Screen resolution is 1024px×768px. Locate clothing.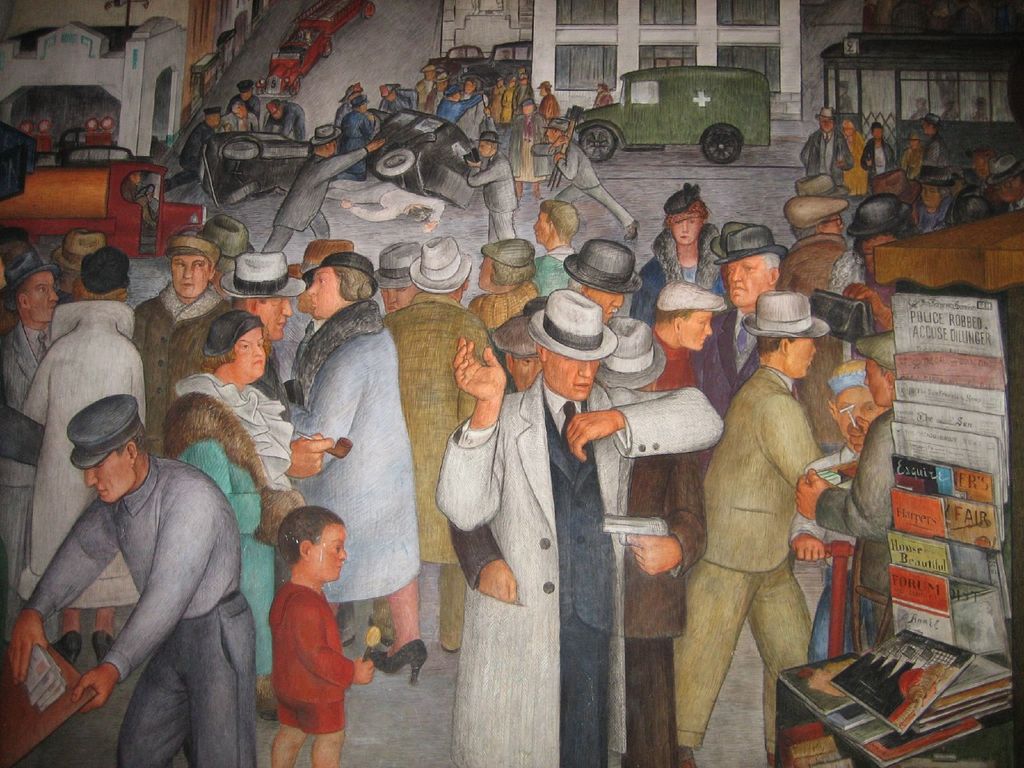
<region>339, 604, 362, 657</region>.
